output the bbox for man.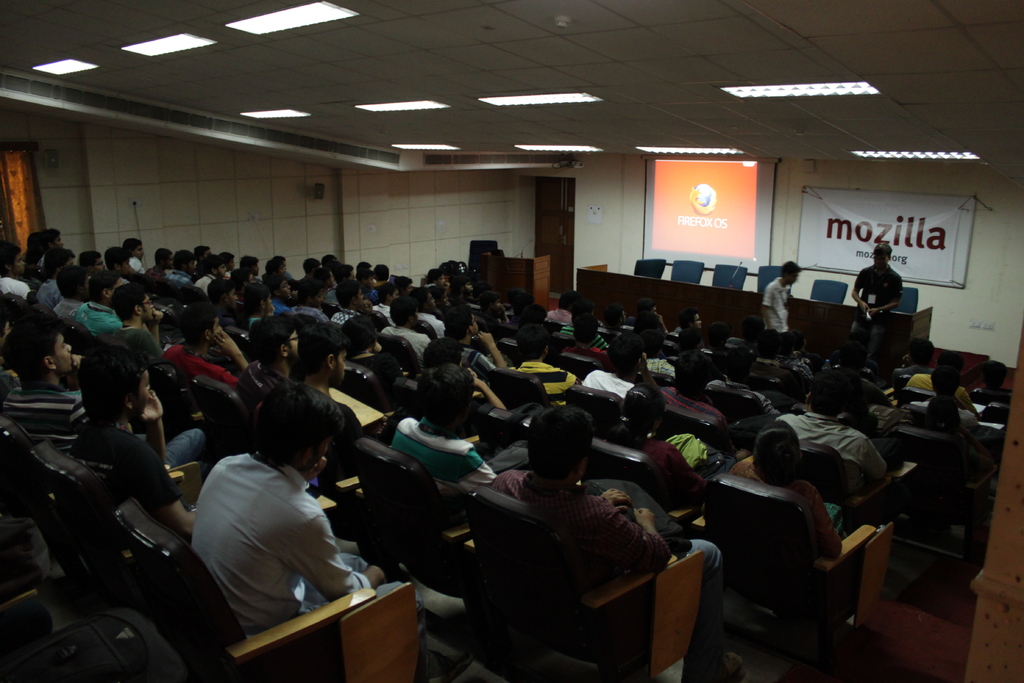
select_region(324, 278, 373, 337).
